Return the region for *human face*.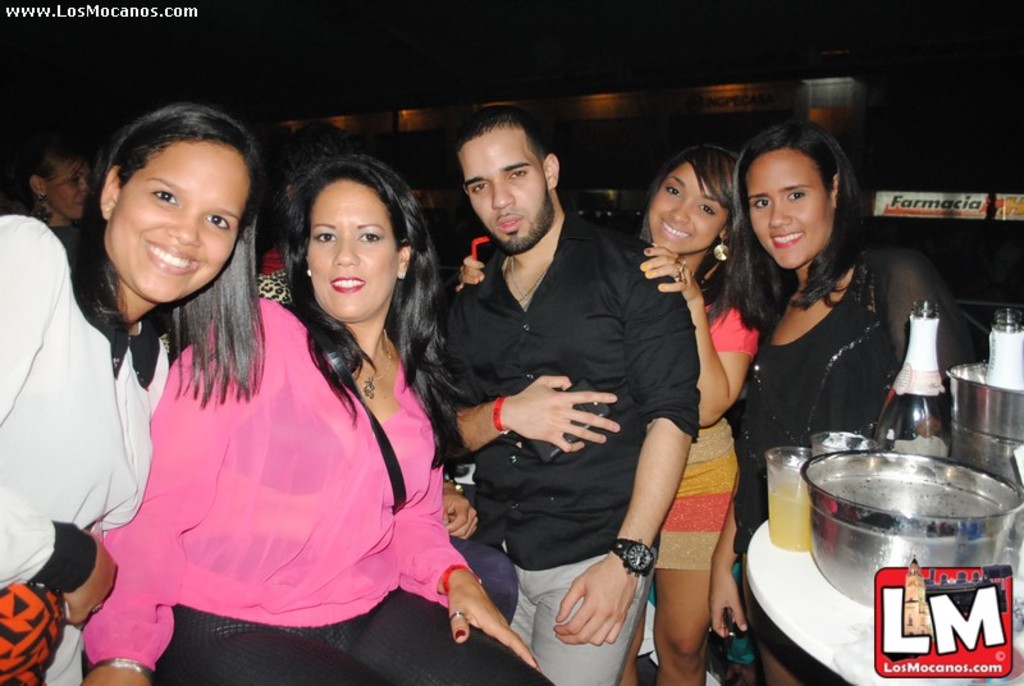
306/183/397/324.
